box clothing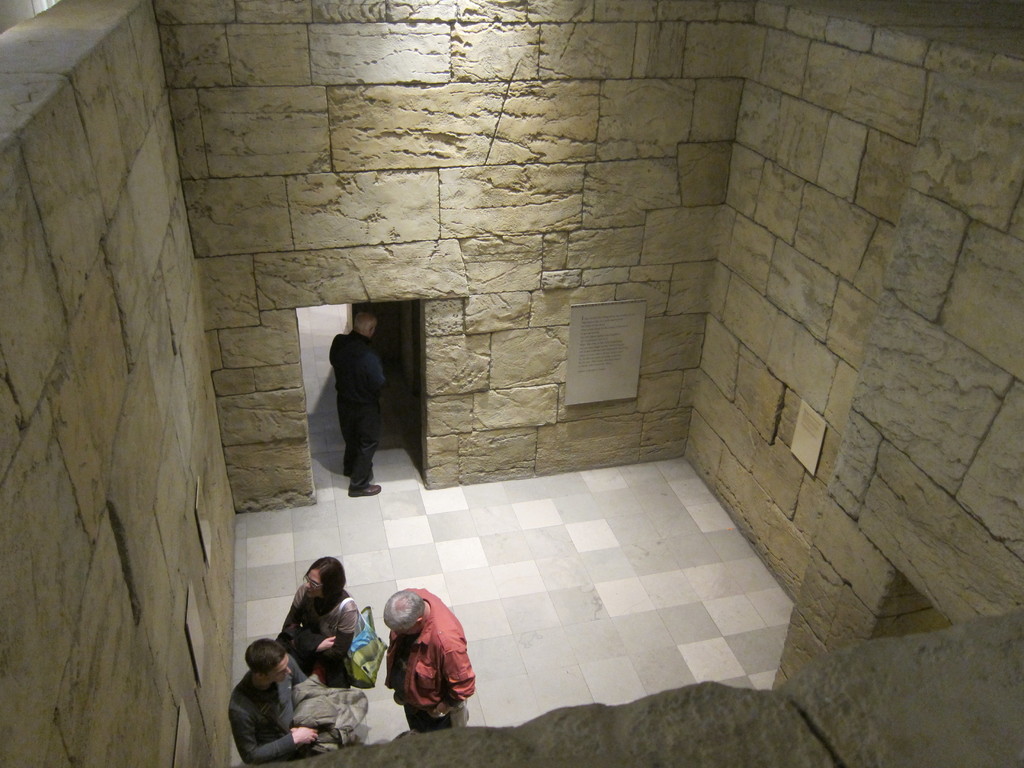
select_region(376, 598, 483, 735)
